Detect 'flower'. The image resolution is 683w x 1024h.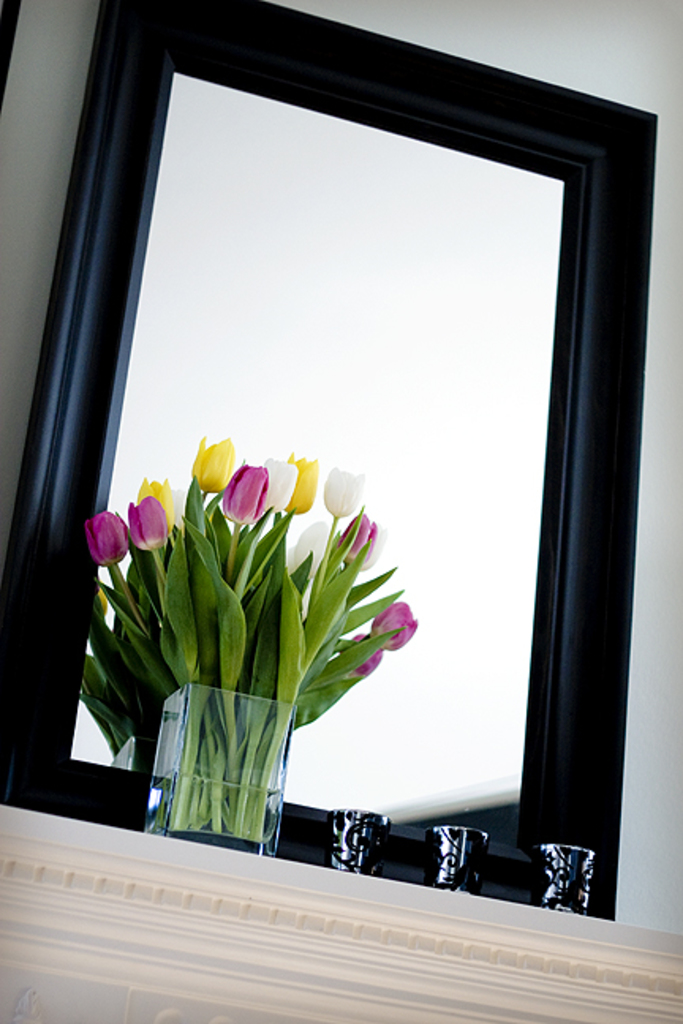
bbox=[215, 461, 269, 523].
